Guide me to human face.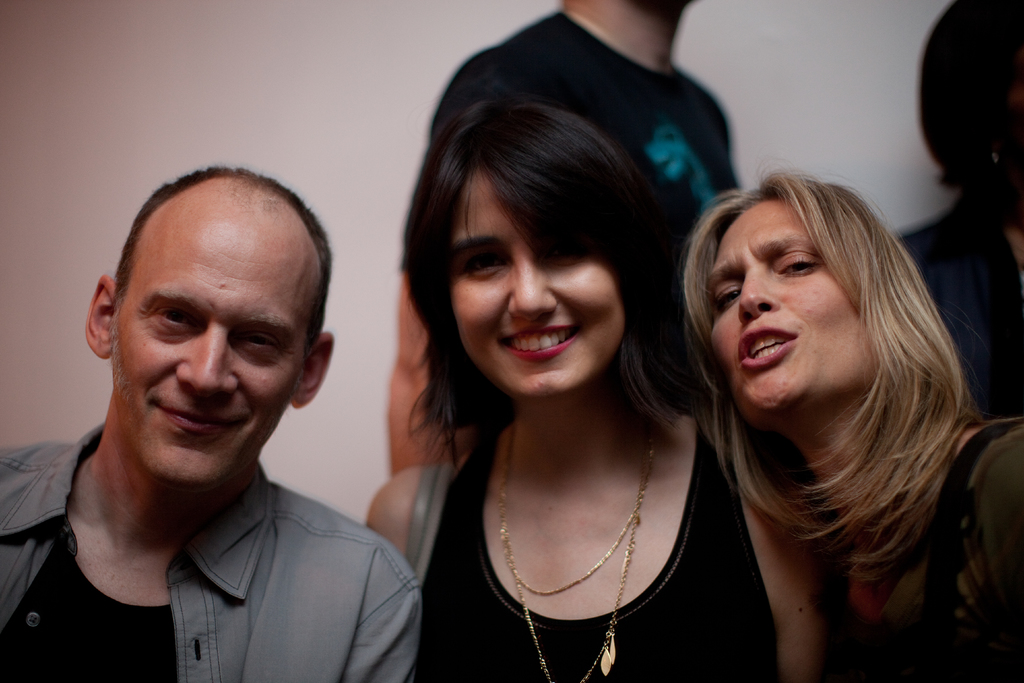
Guidance: <bbox>448, 164, 627, 397</bbox>.
